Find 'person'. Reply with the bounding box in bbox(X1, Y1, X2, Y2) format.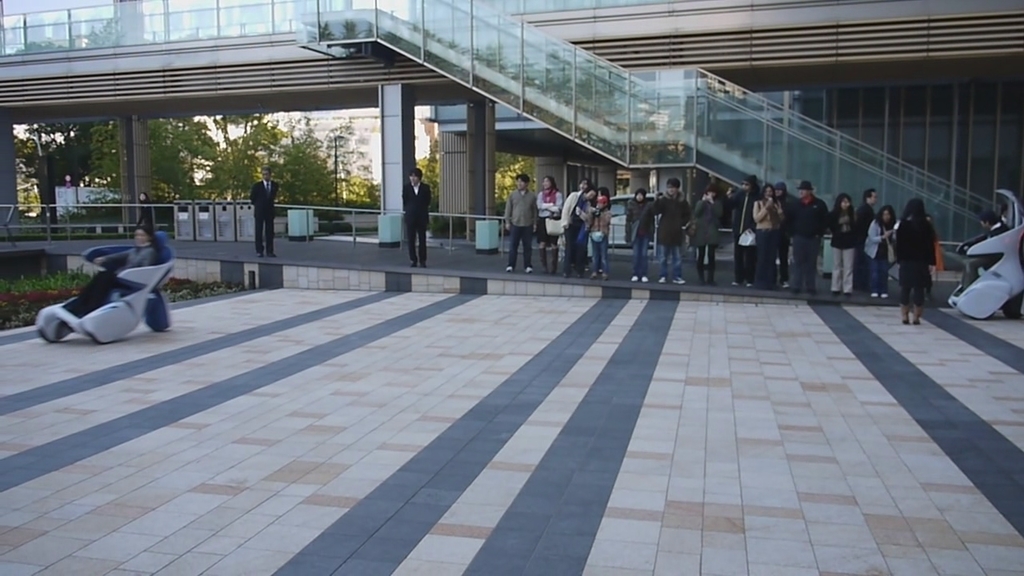
bbox(253, 166, 281, 261).
